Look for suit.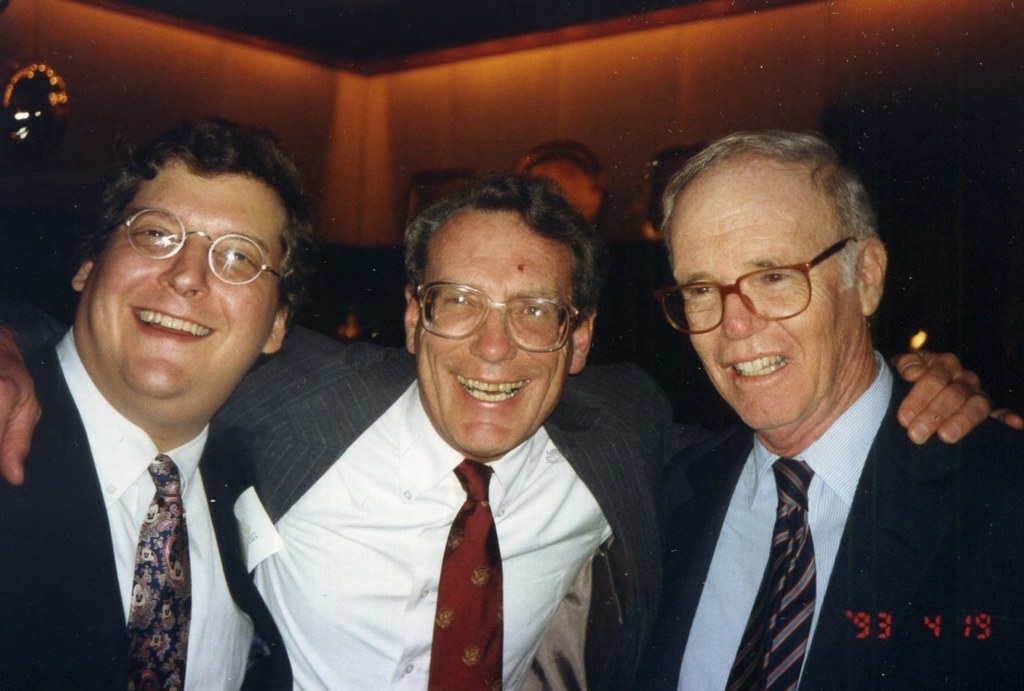
Found: (0, 295, 719, 690).
